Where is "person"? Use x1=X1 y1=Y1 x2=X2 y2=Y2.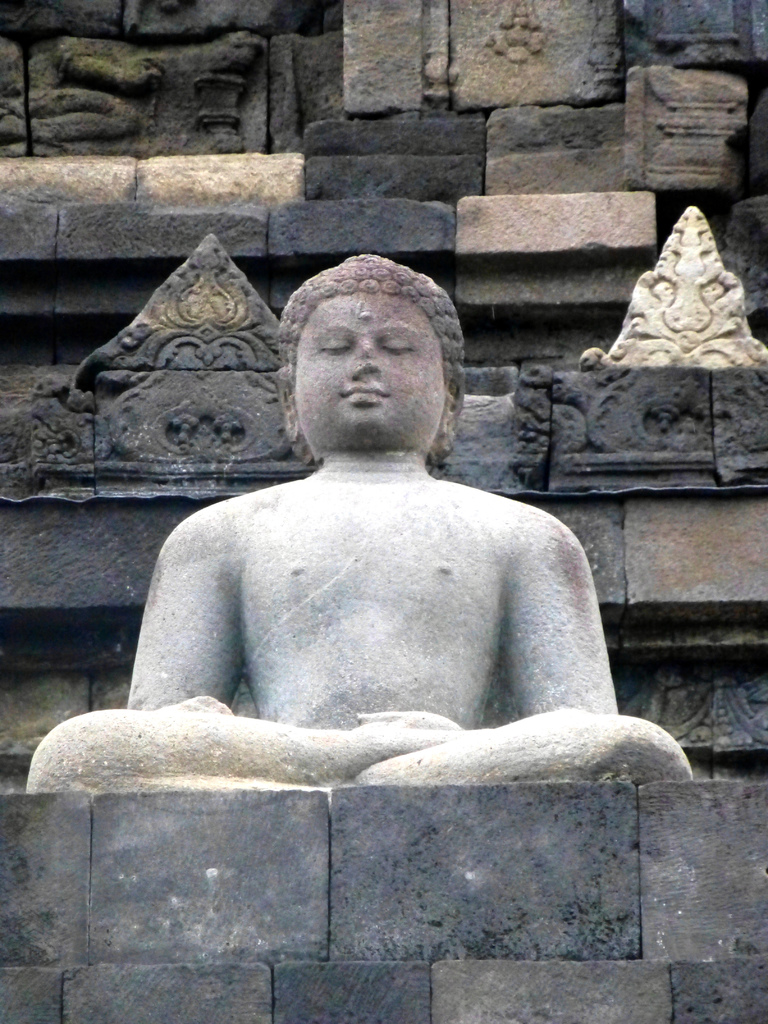
x1=127 y1=332 x2=655 y2=829.
